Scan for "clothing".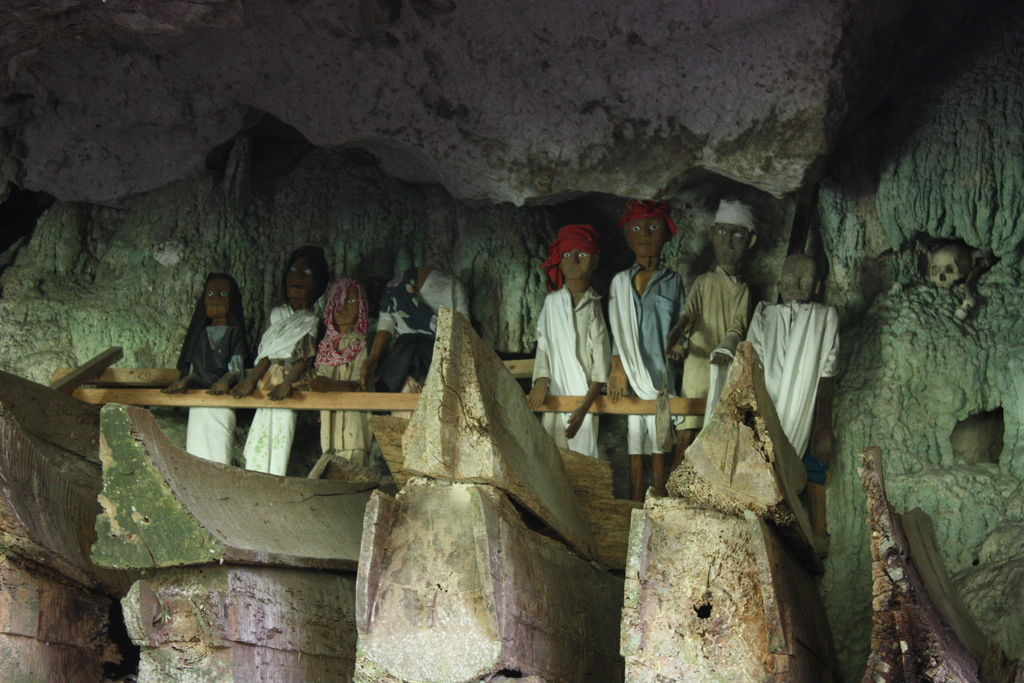
Scan result: crop(527, 287, 612, 458).
